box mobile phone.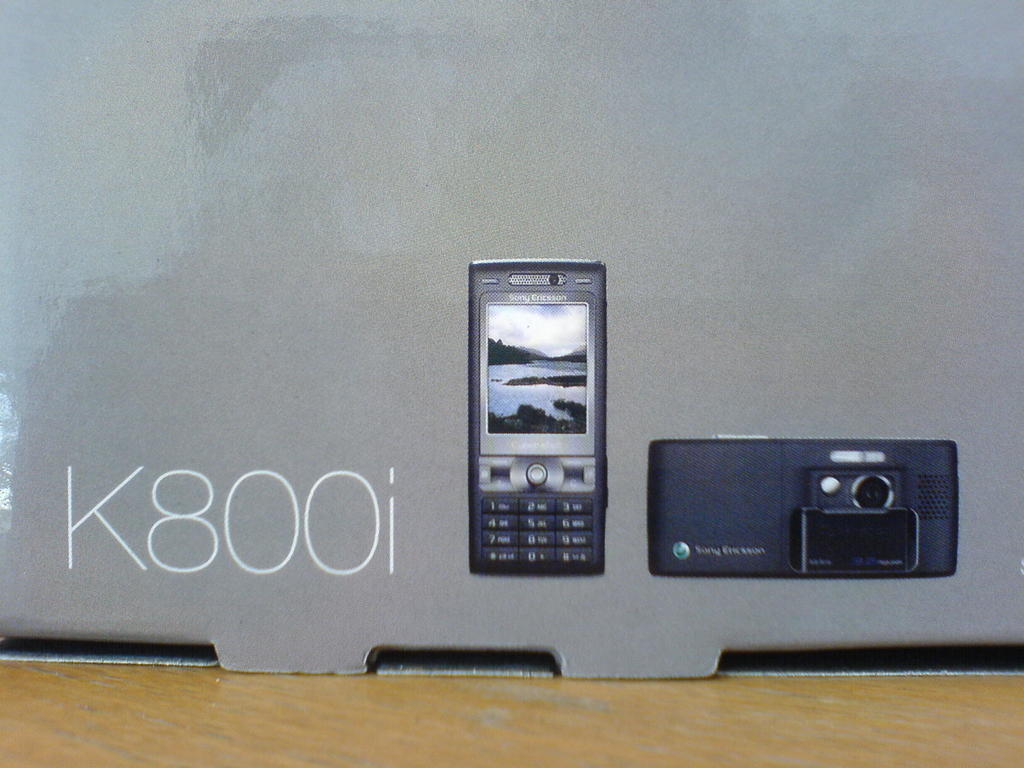
(646,437,964,580).
